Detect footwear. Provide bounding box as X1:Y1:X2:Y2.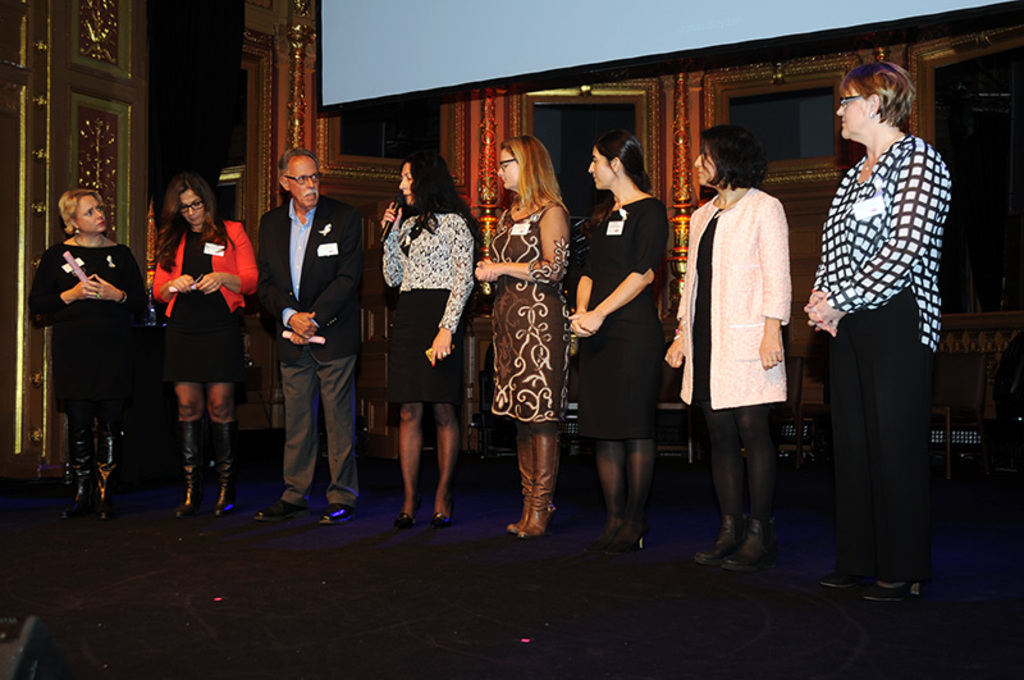
722:512:774:574.
